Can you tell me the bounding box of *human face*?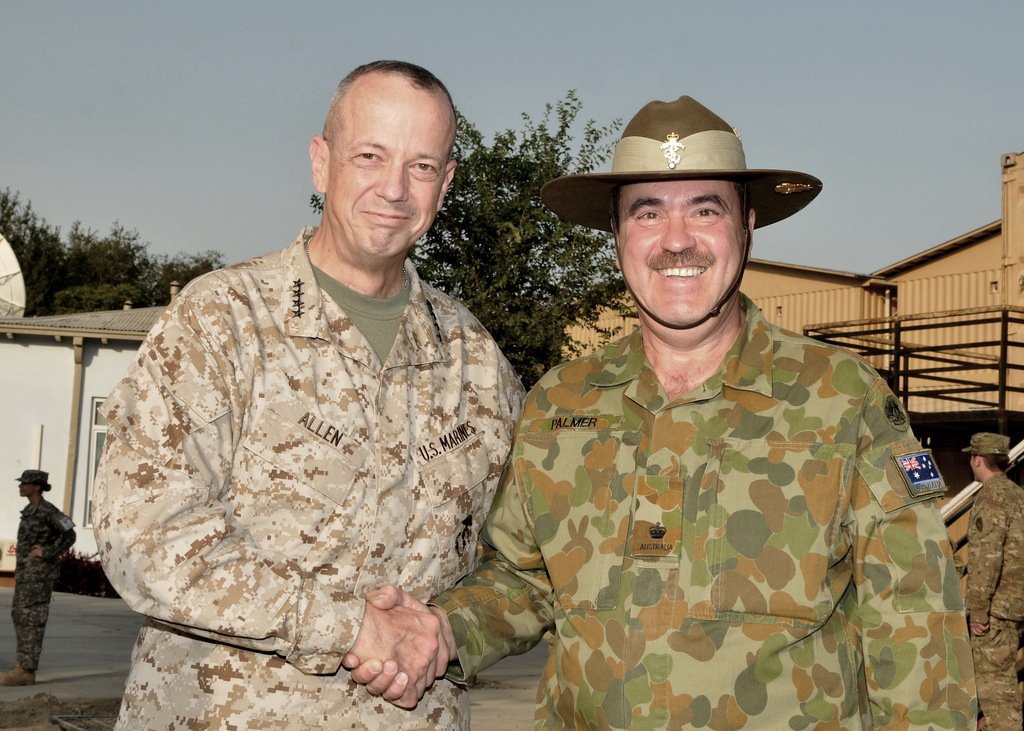
bbox(323, 81, 457, 258).
